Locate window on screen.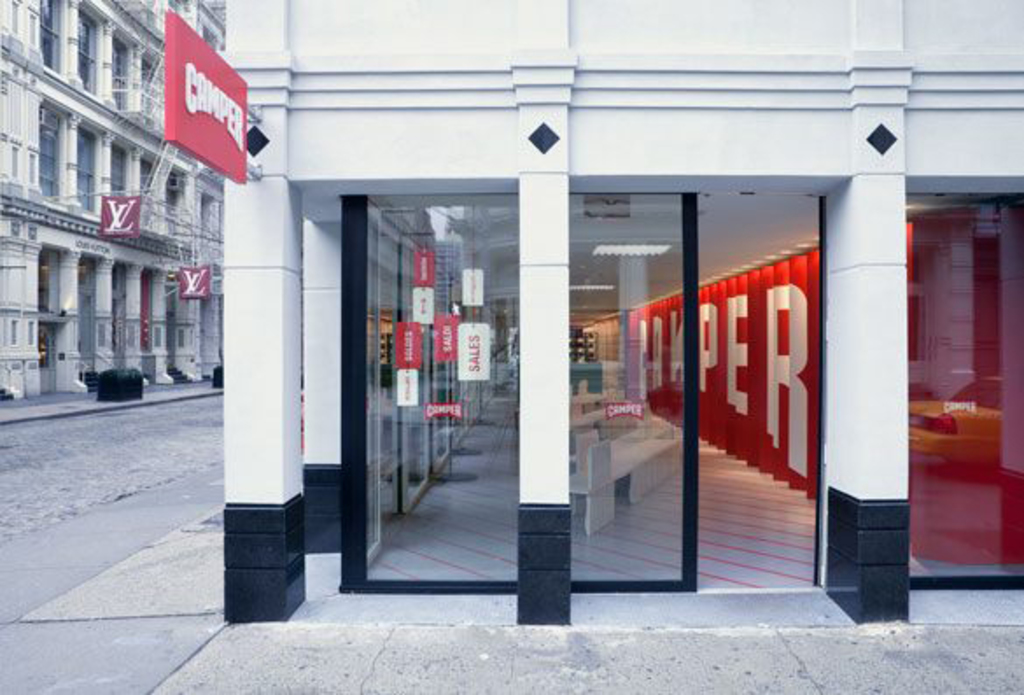
On screen at <region>907, 165, 1006, 504</region>.
